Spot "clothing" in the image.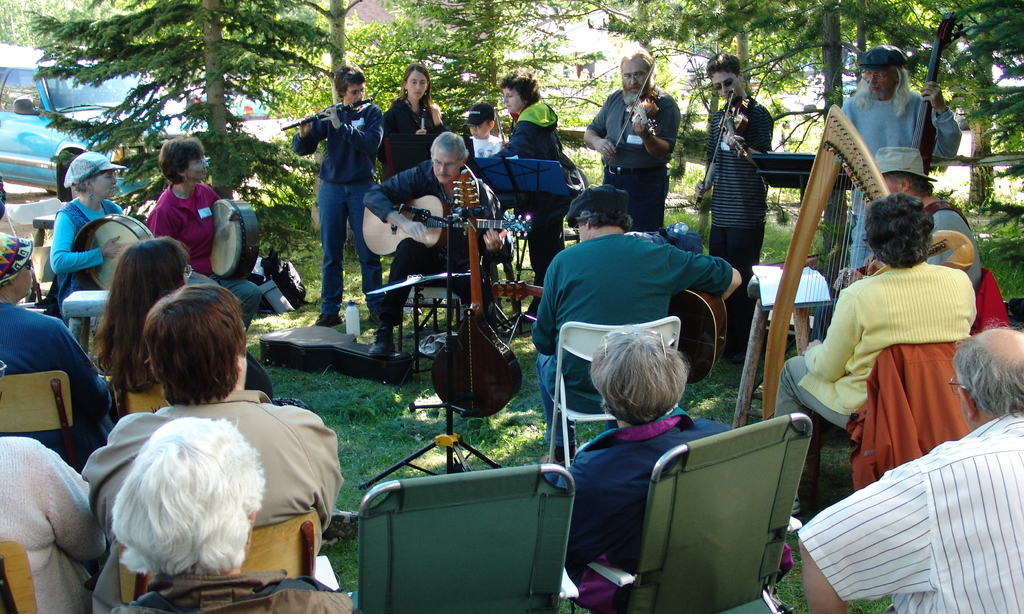
"clothing" found at Rect(484, 90, 570, 277).
